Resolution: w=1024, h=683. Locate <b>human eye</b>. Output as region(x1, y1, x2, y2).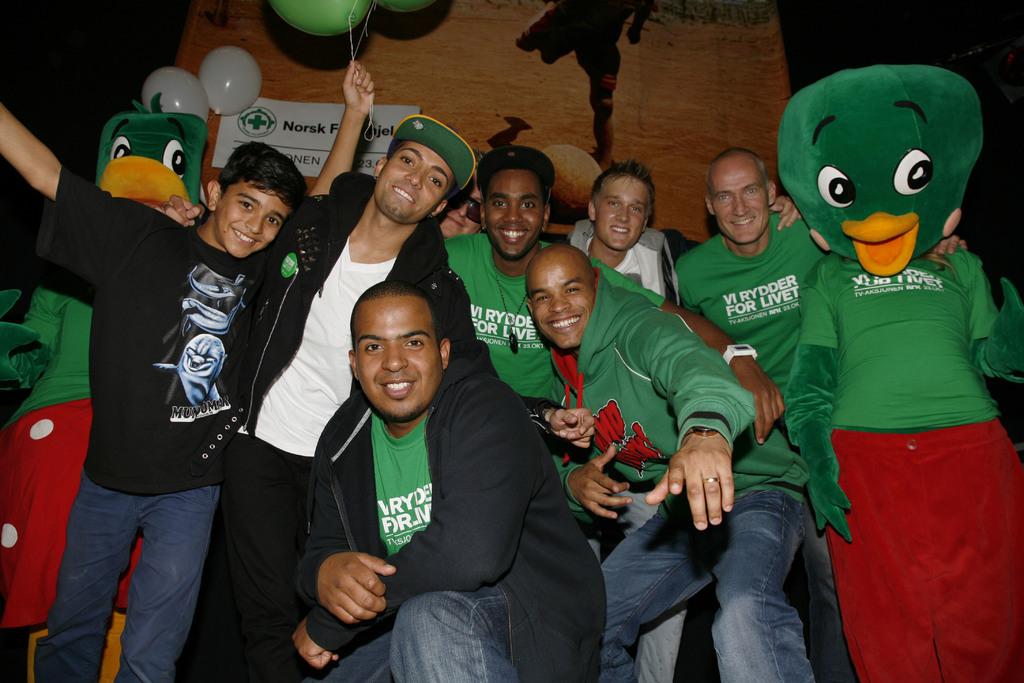
region(426, 174, 445, 187).
